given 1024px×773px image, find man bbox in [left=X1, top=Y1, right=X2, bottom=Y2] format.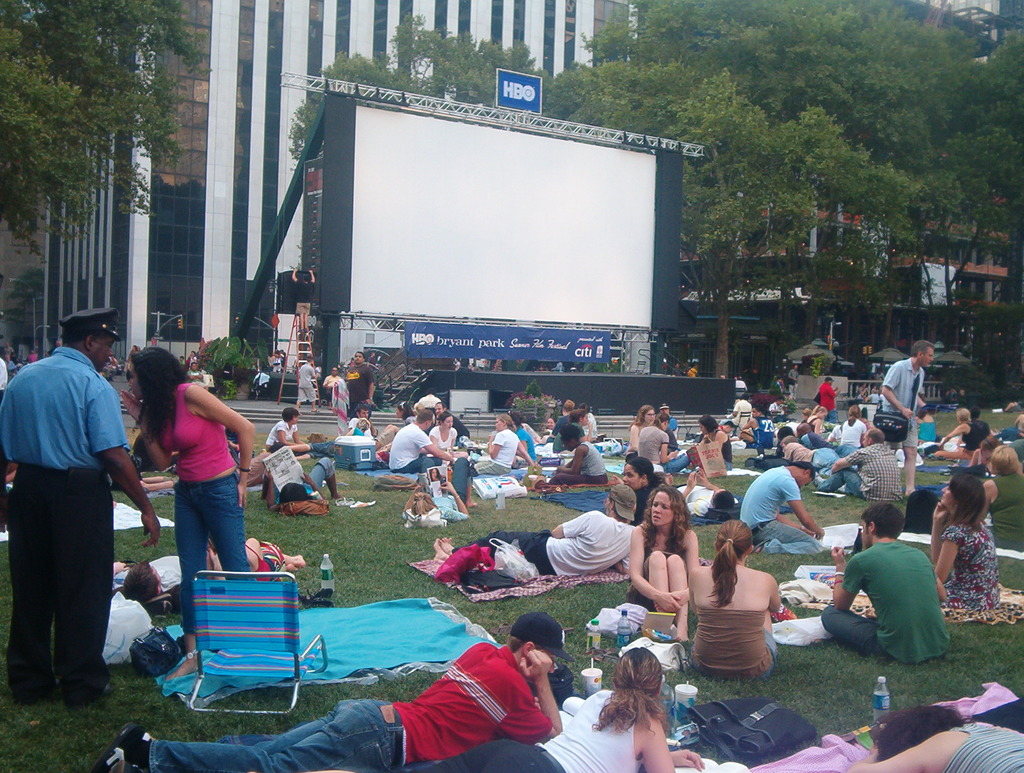
[left=429, top=487, right=638, bottom=576].
